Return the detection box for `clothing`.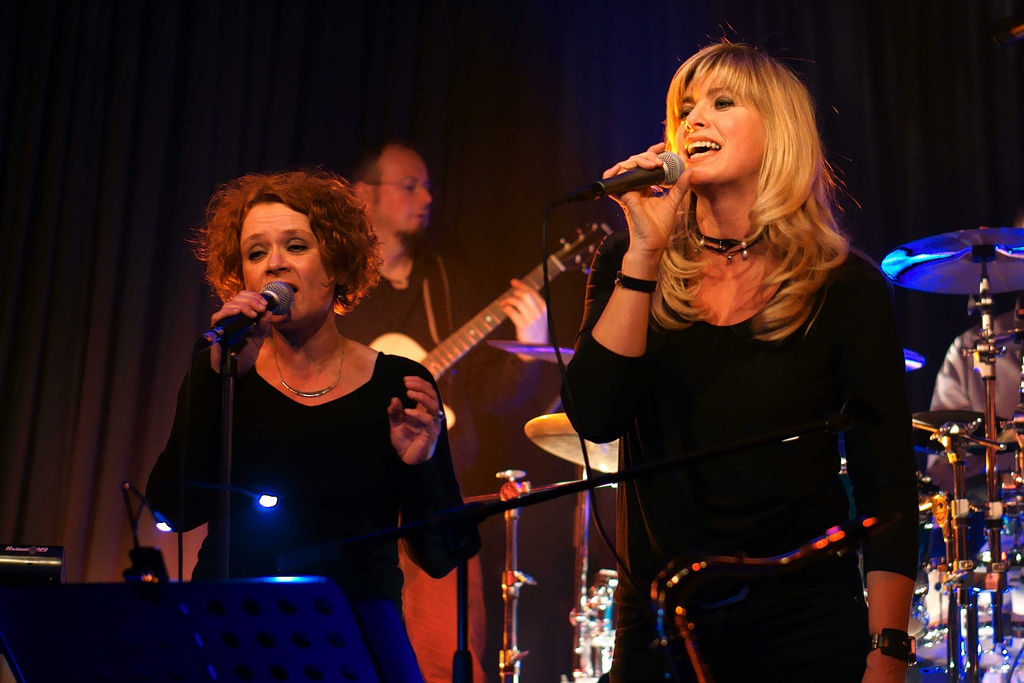
{"left": 555, "top": 222, "right": 920, "bottom": 682}.
